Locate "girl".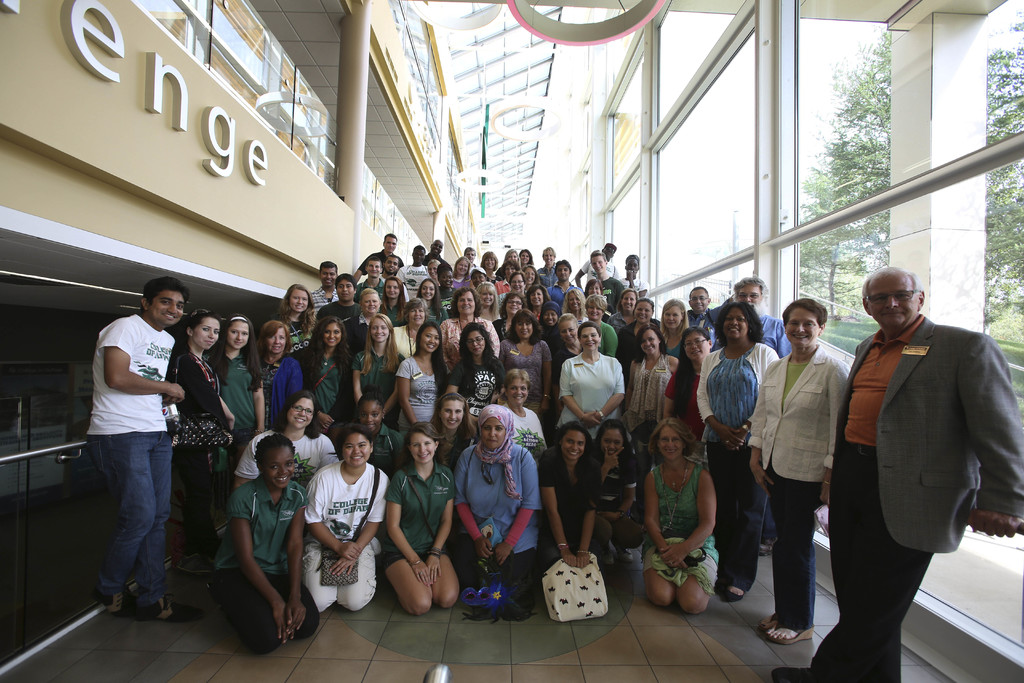
Bounding box: (x1=305, y1=423, x2=391, y2=614).
